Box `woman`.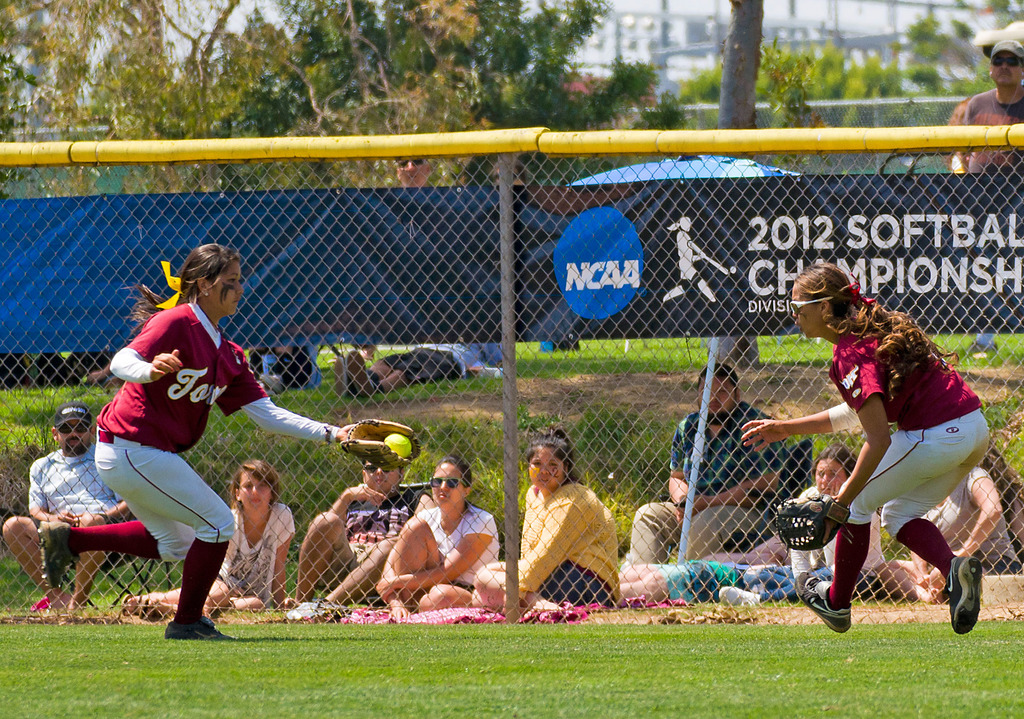
(x1=472, y1=425, x2=618, y2=608).
